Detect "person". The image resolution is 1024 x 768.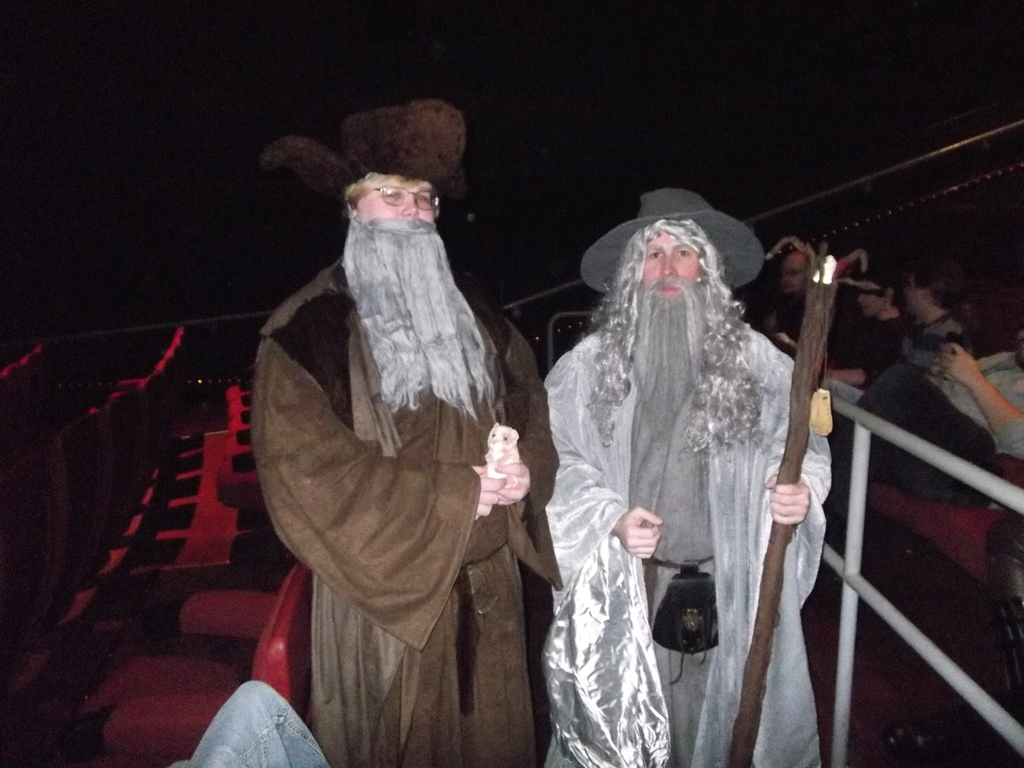
bbox=[543, 187, 834, 767].
